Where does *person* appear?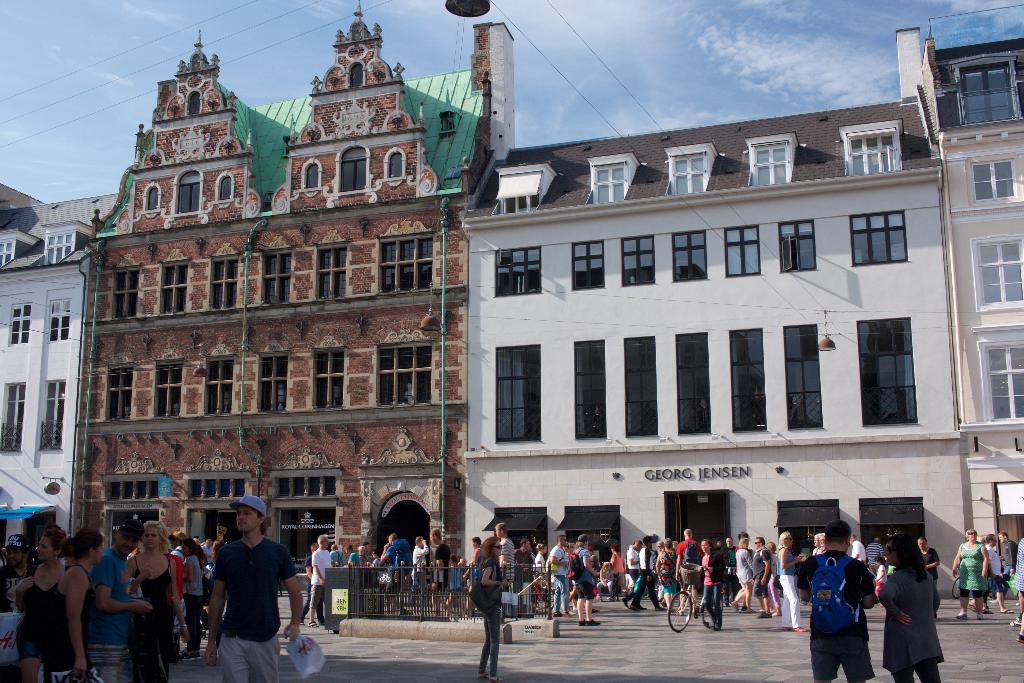
Appears at crop(884, 537, 947, 682).
